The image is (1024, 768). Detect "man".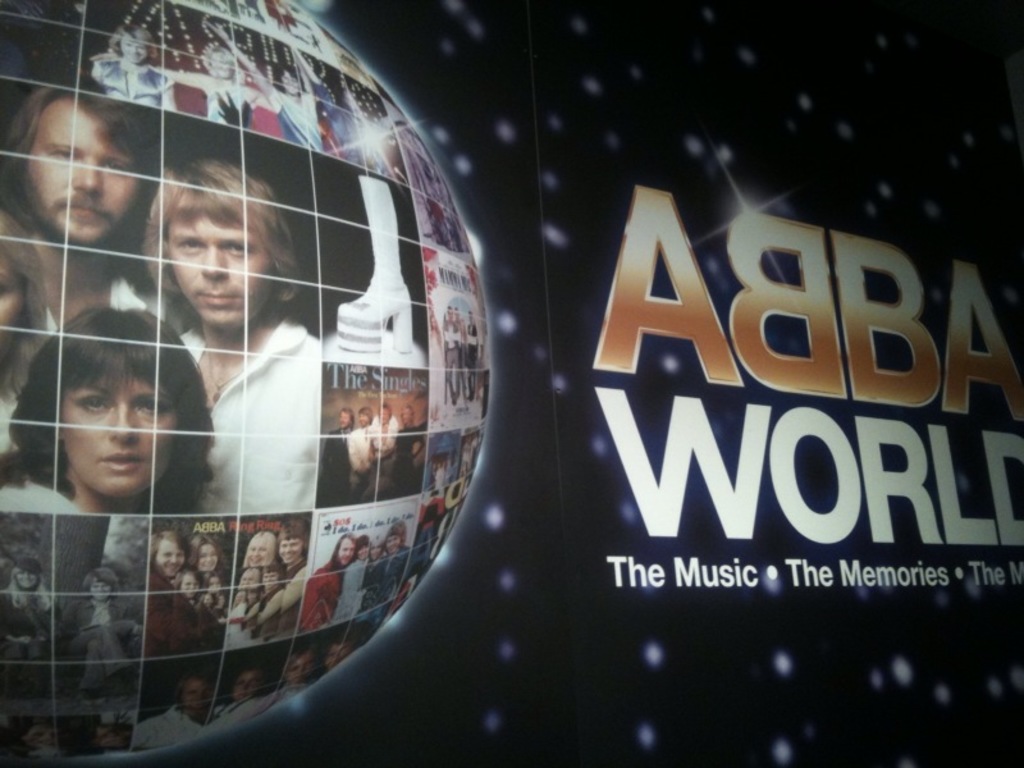
Detection: region(142, 154, 317, 520).
